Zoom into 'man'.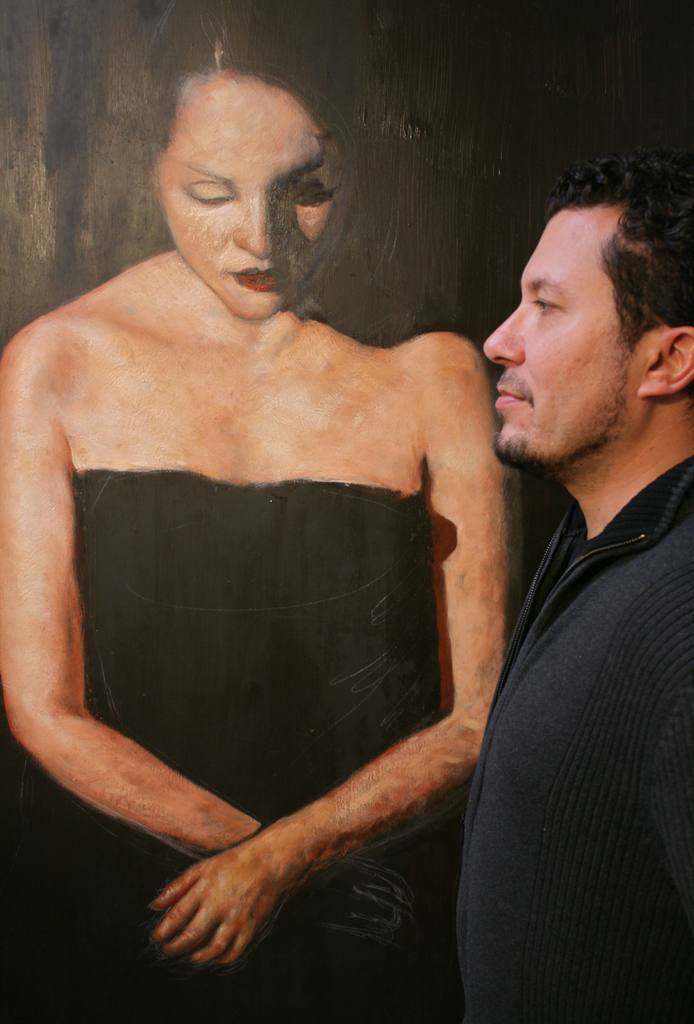
Zoom target: (x1=443, y1=146, x2=693, y2=1023).
